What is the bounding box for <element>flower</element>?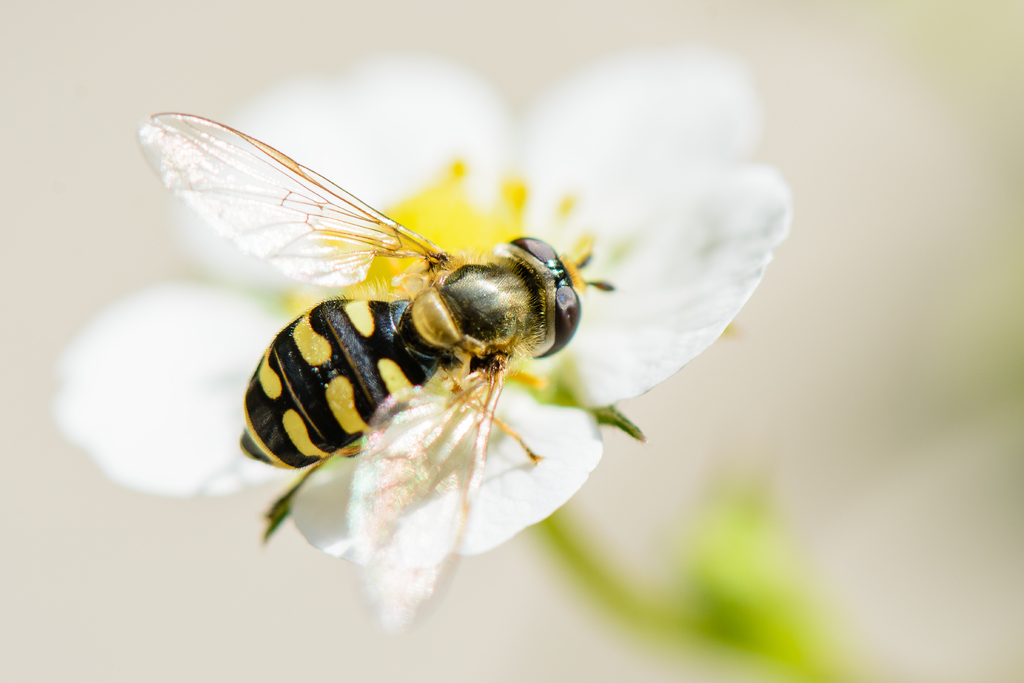
{"x1": 149, "y1": 9, "x2": 763, "y2": 636}.
